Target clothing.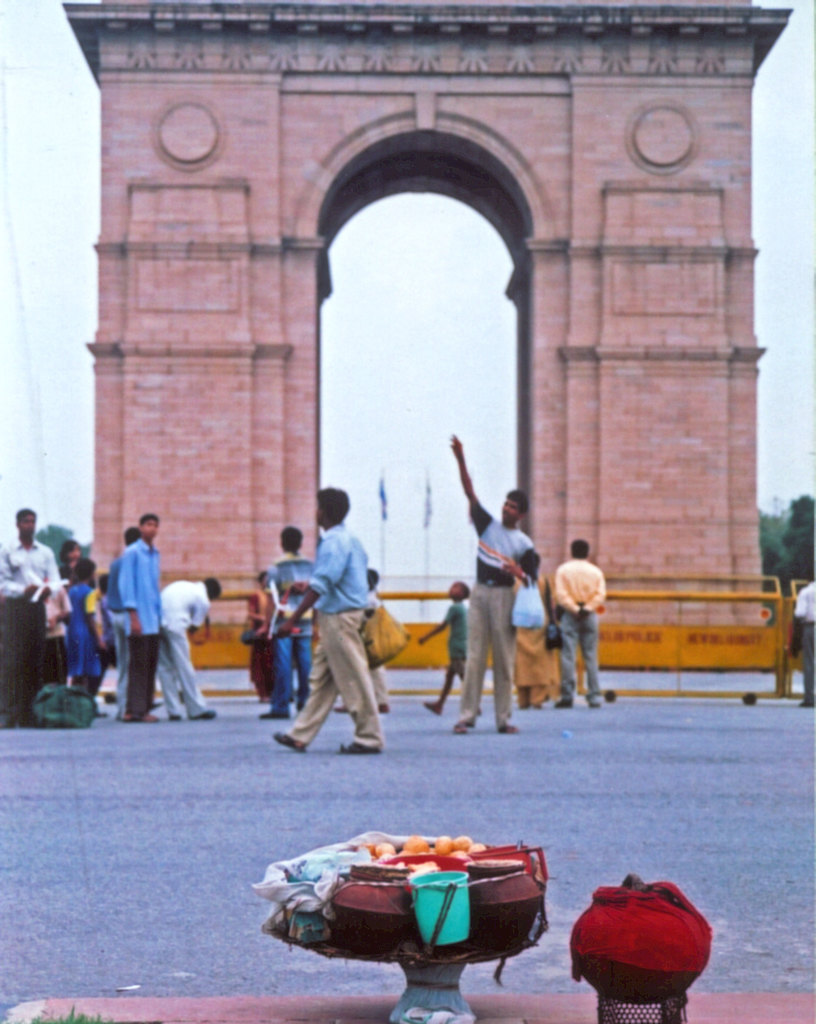
Target region: <bbox>100, 554, 125, 645</bbox>.
